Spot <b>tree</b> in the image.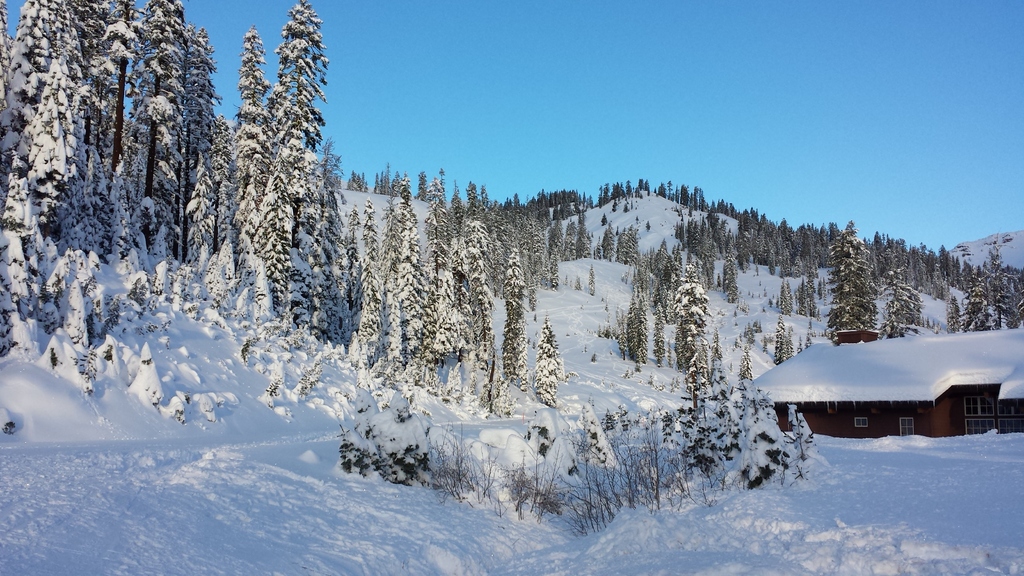
<b>tree</b> found at [821,218,890,336].
